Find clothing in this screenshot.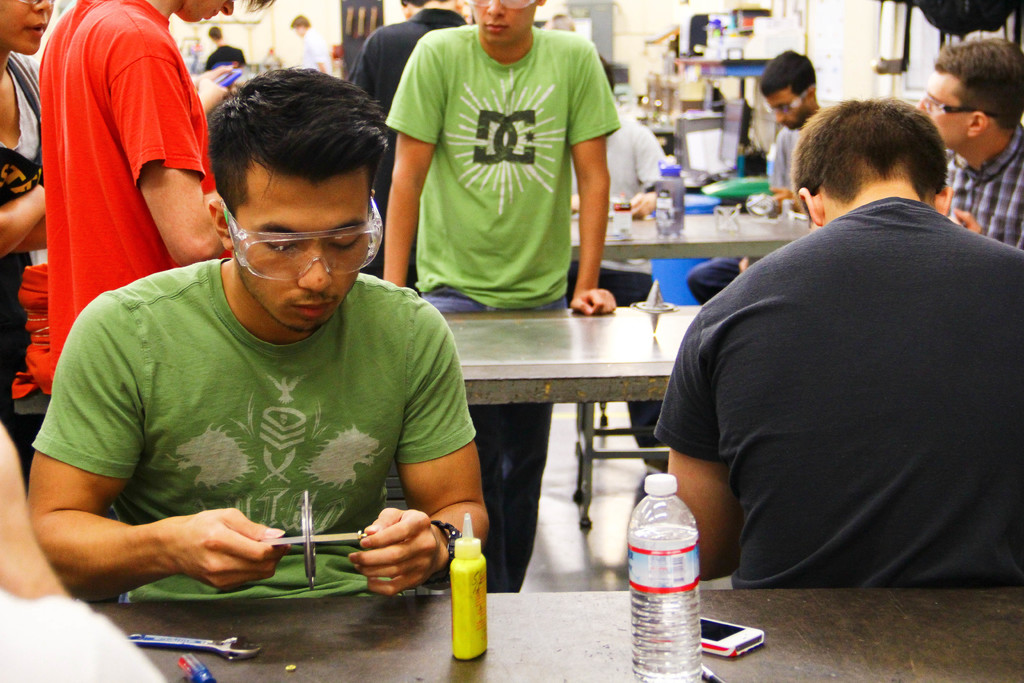
The bounding box for clothing is box=[344, 10, 466, 219].
